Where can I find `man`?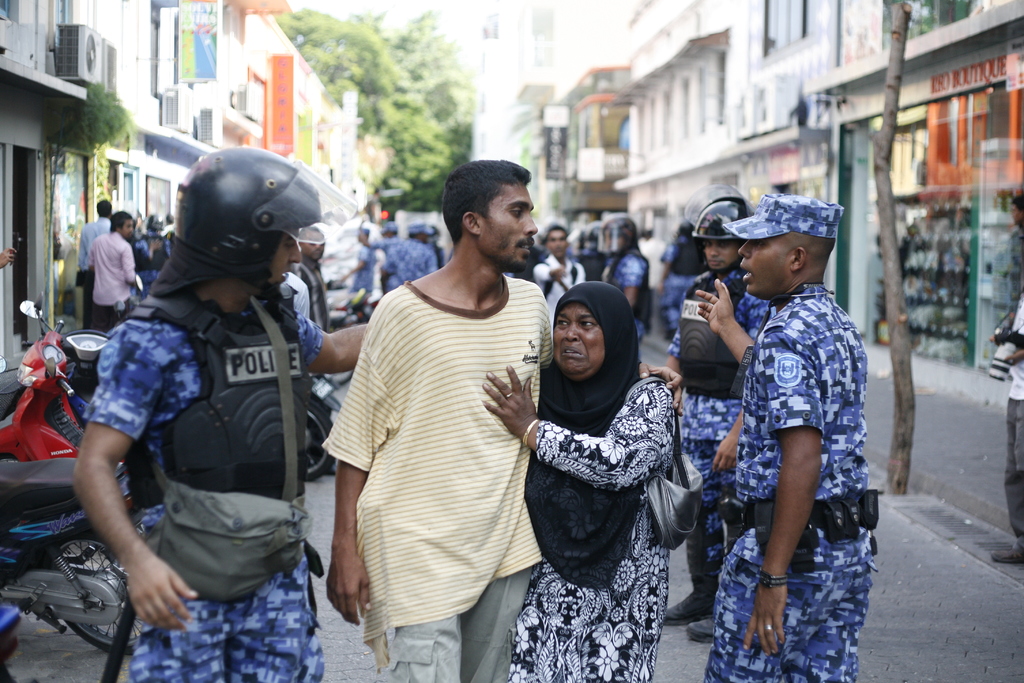
You can find it at 342:229:380:297.
